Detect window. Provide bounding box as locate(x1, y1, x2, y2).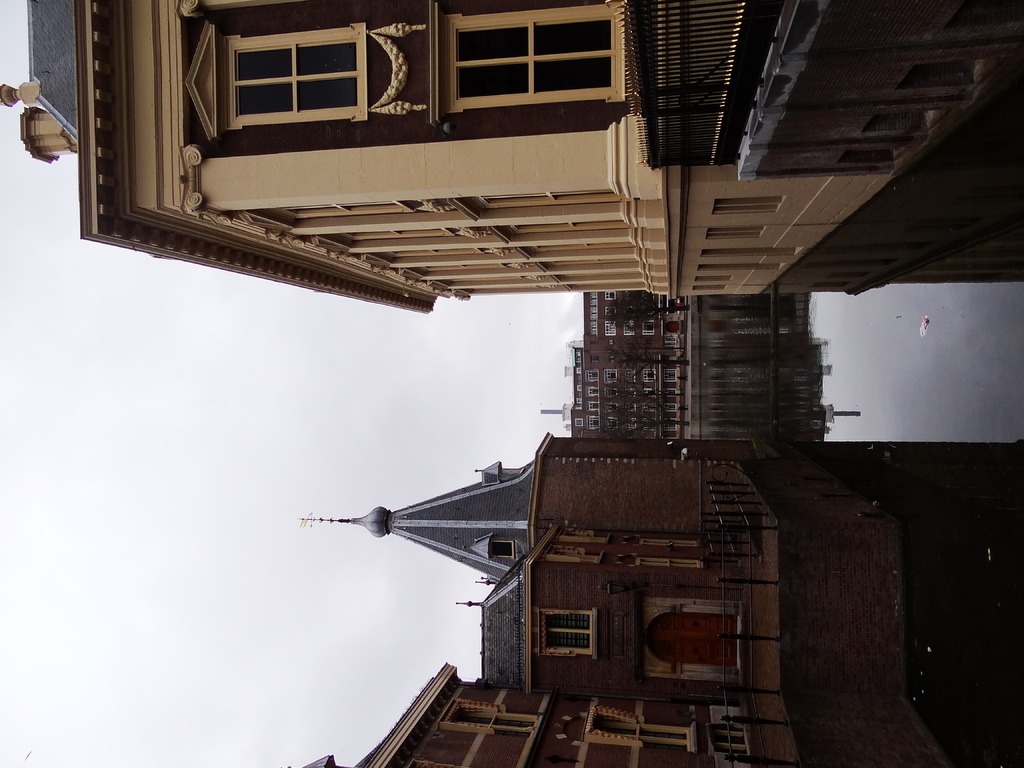
locate(486, 538, 513, 561).
